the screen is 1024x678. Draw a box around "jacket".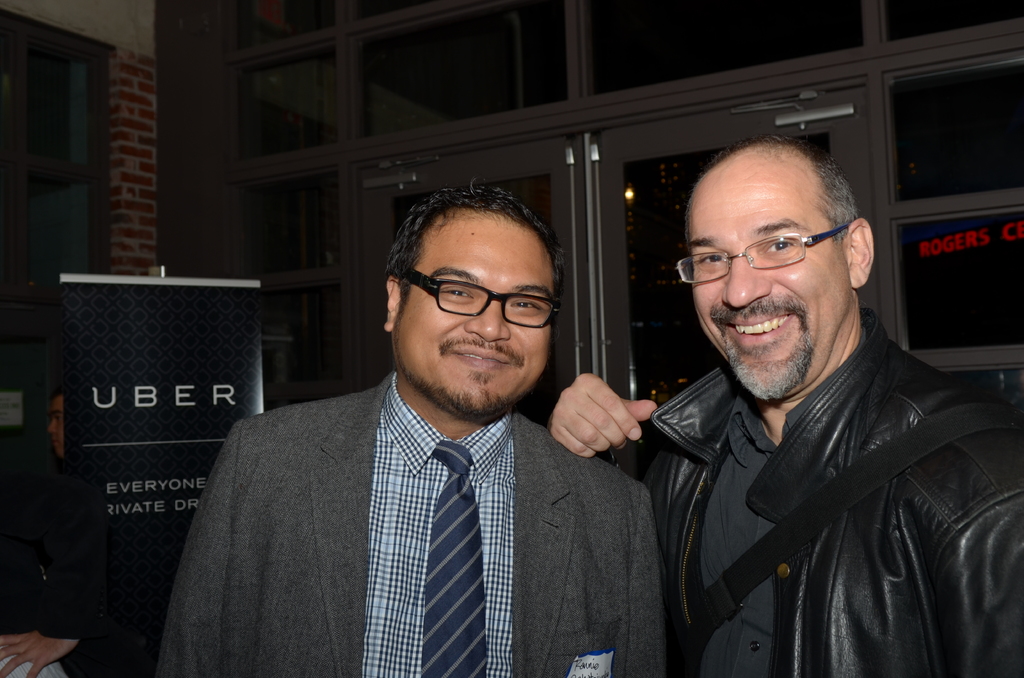
150,370,673,677.
